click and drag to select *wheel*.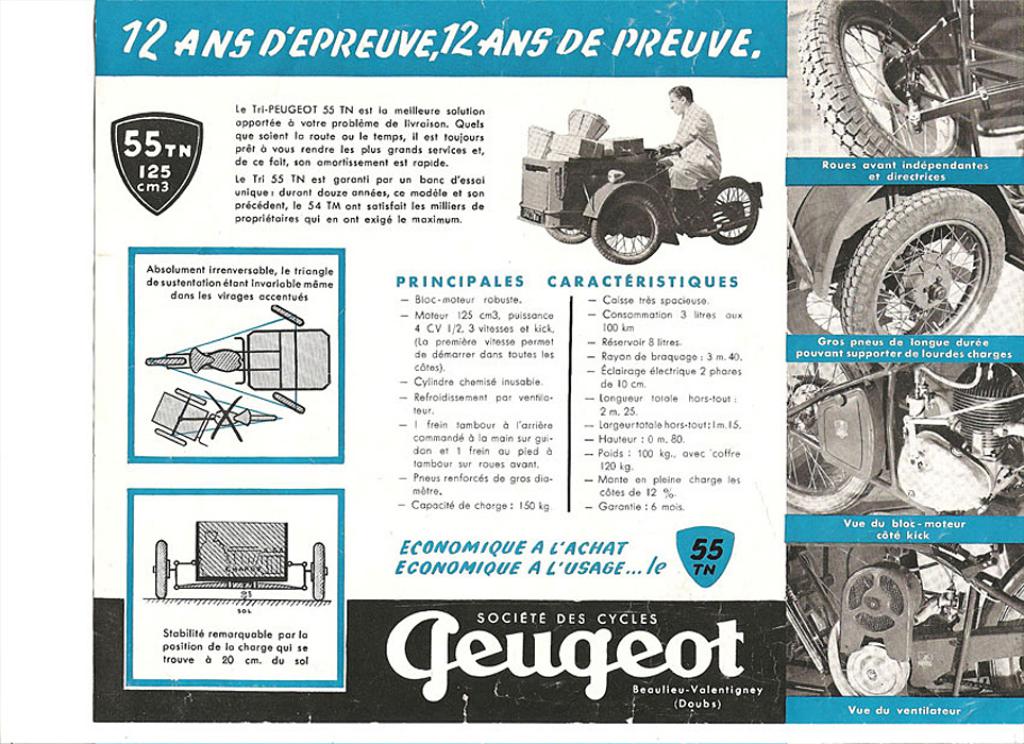
Selection: (x1=785, y1=614, x2=847, y2=698).
